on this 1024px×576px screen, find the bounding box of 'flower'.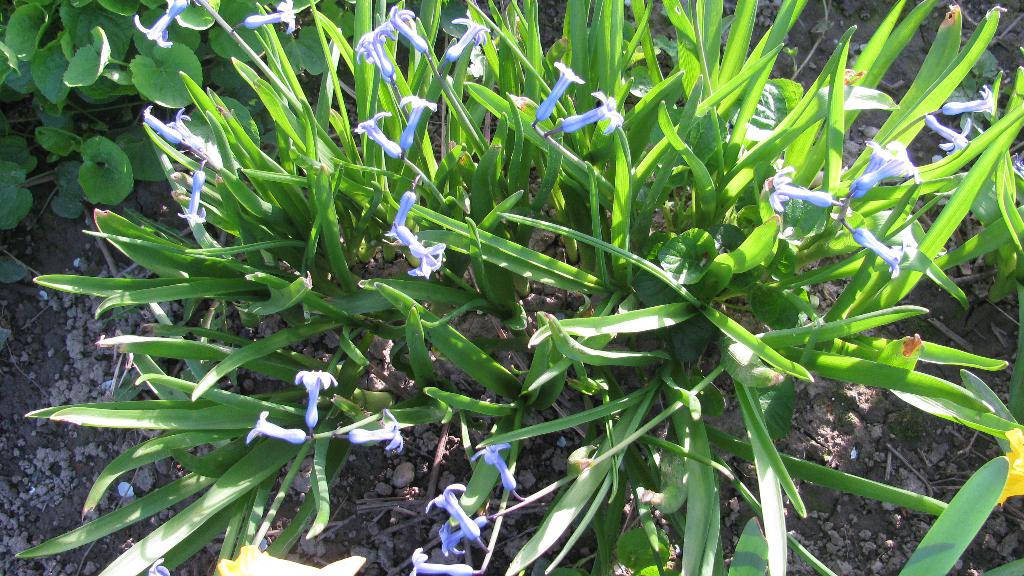
Bounding box: [858, 142, 886, 173].
